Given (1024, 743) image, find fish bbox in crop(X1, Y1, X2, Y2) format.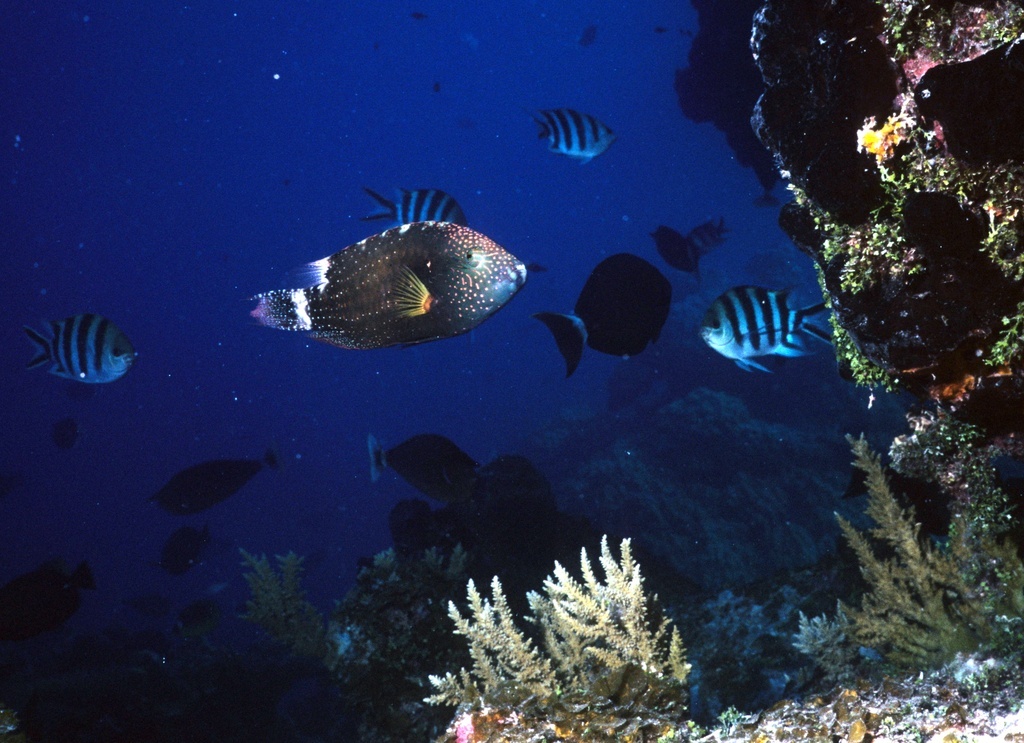
crop(655, 229, 699, 279).
